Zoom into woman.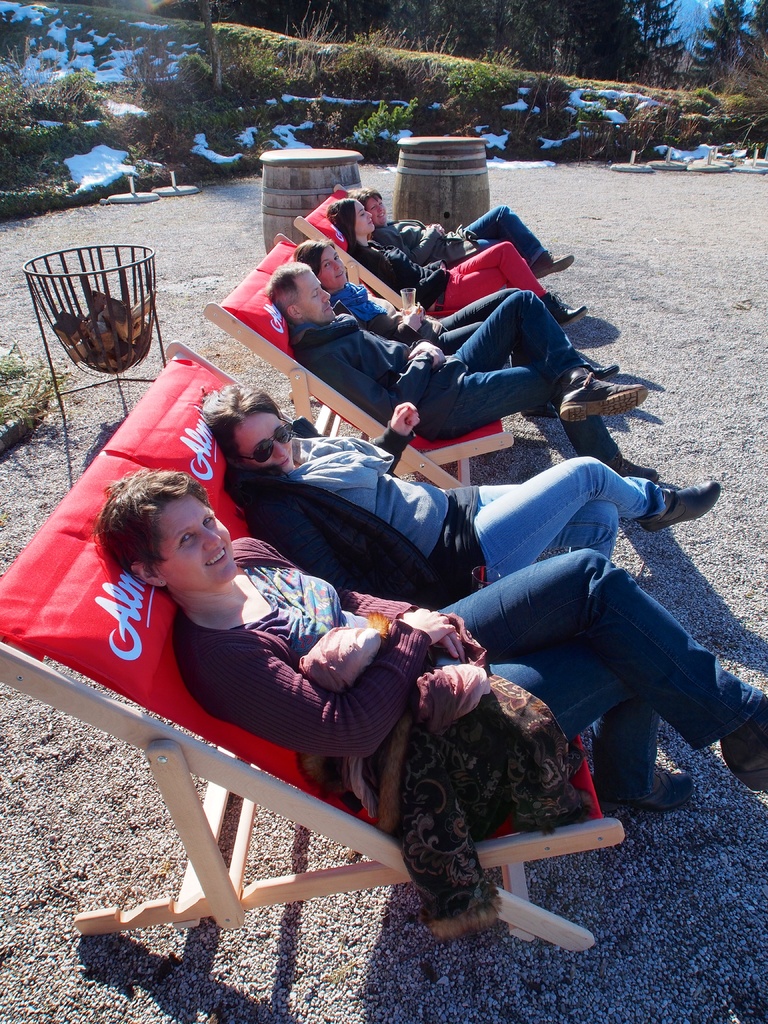
Zoom target: detection(97, 463, 767, 872).
